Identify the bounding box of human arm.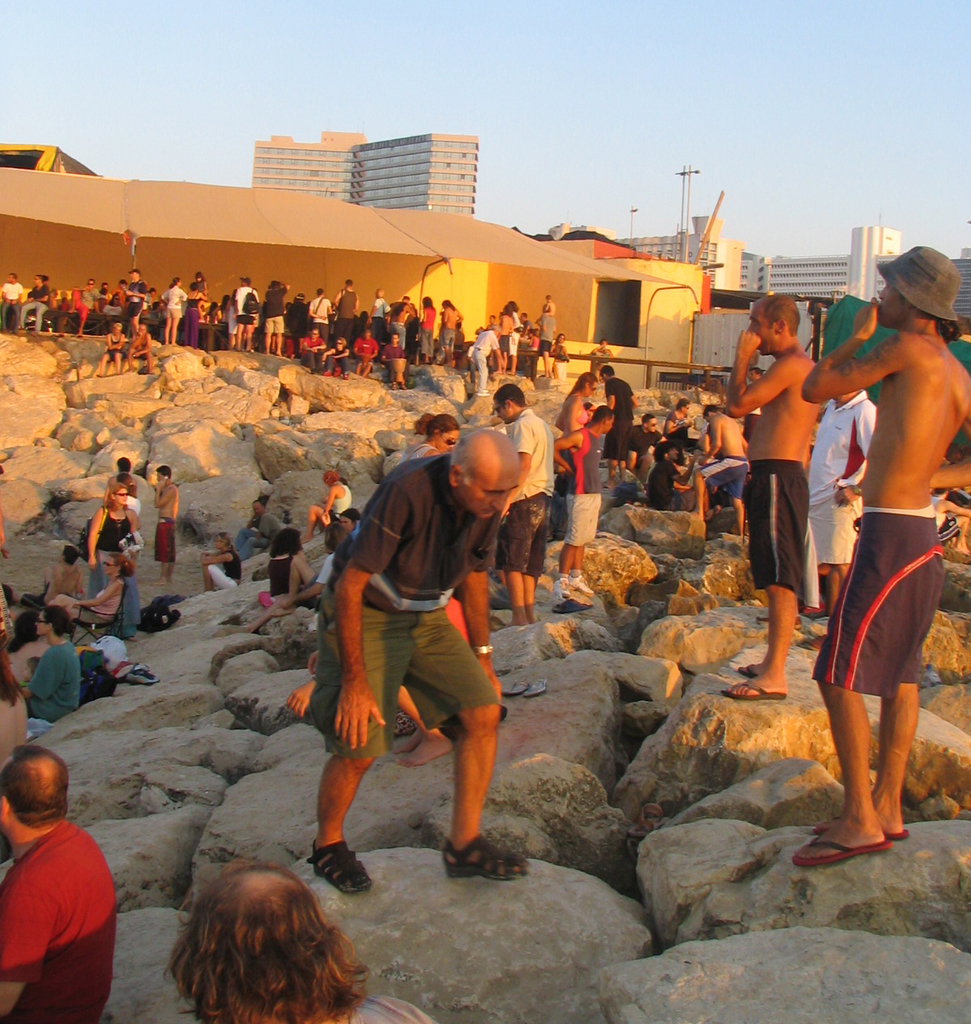
<region>350, 297, 360, 315</region>.
